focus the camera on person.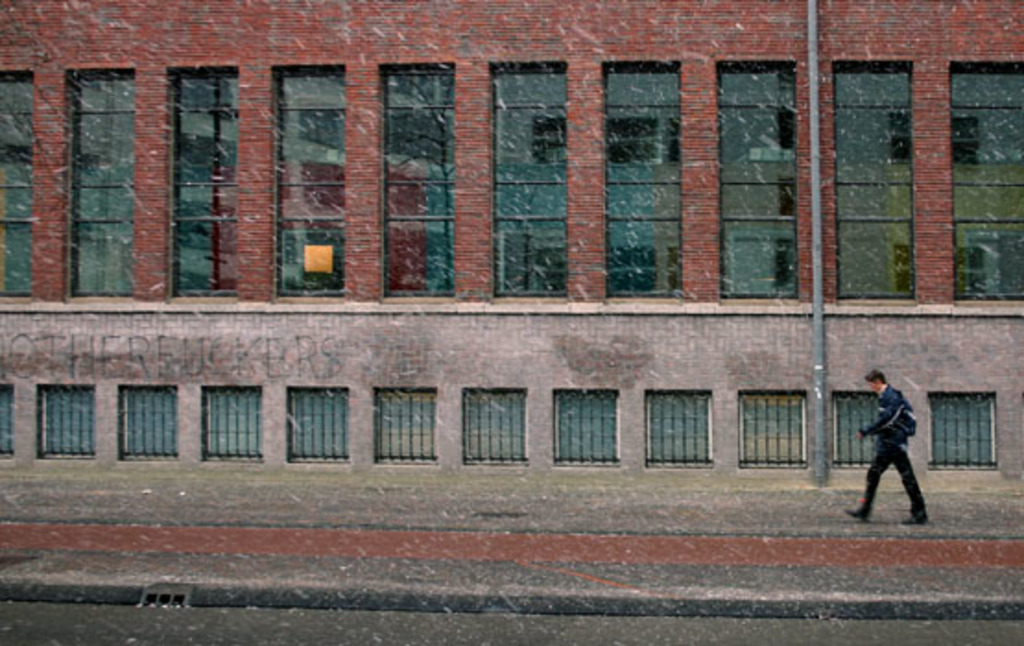
Focus region: detection(843, 367, 930, 520).
